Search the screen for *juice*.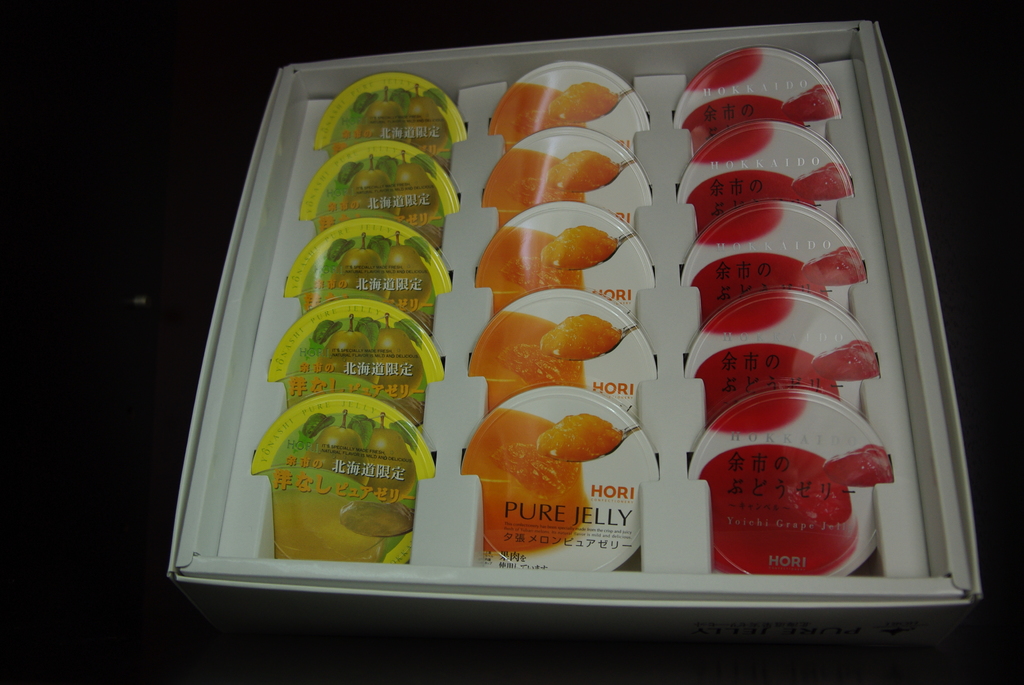
Found at bbox=[270, 359, 412, 409].
